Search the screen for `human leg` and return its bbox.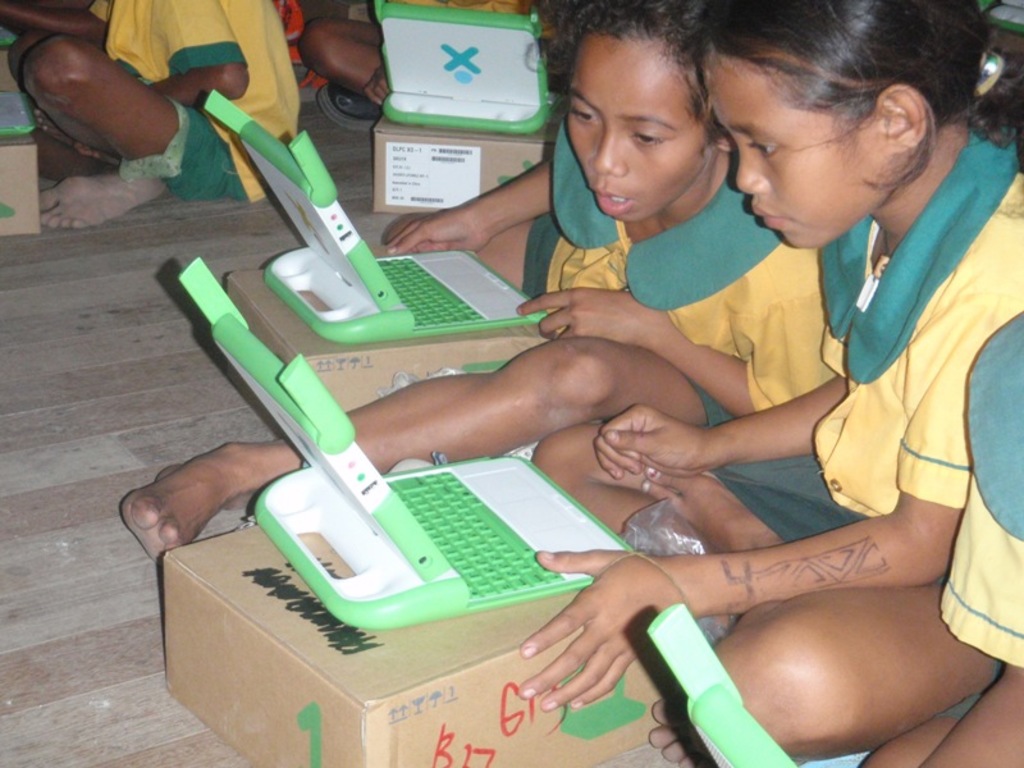
Found: 544, 439, 806, 545.
